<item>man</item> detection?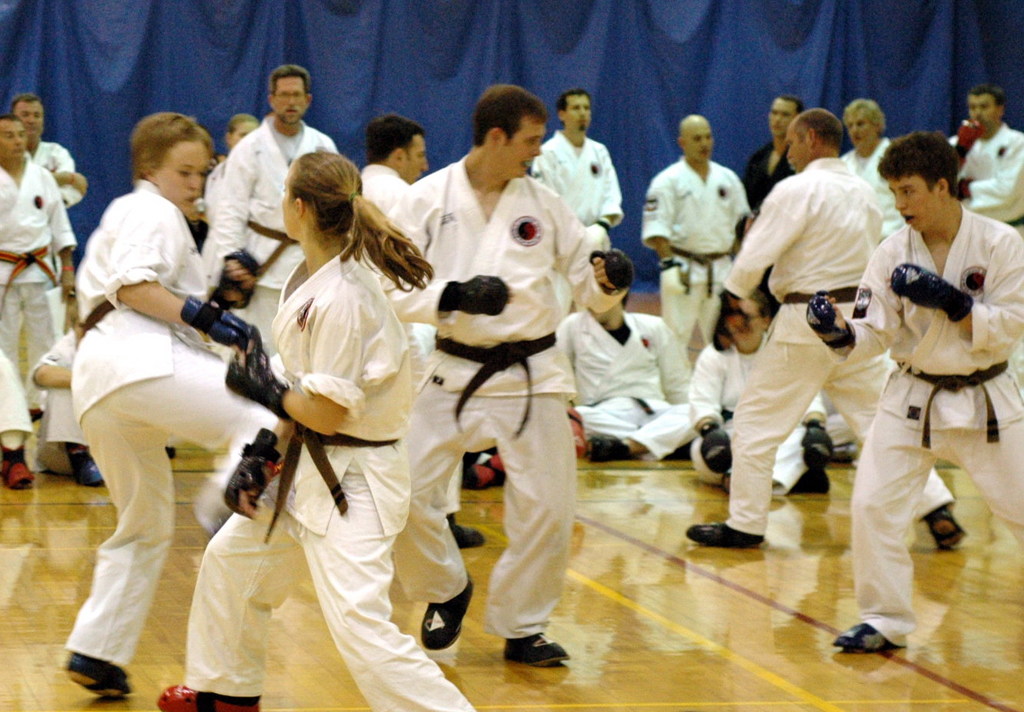
x1=392, y1=87, x2=635, y2=666
